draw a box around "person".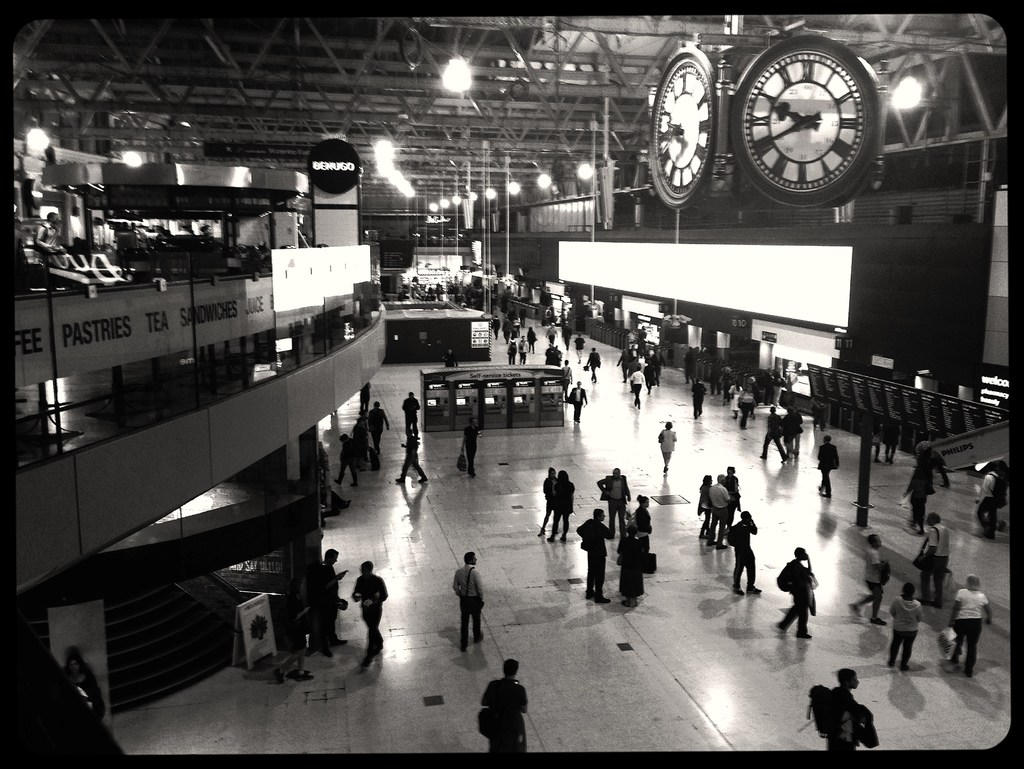
x1=458 y1=418 x2=478 y2=475.
